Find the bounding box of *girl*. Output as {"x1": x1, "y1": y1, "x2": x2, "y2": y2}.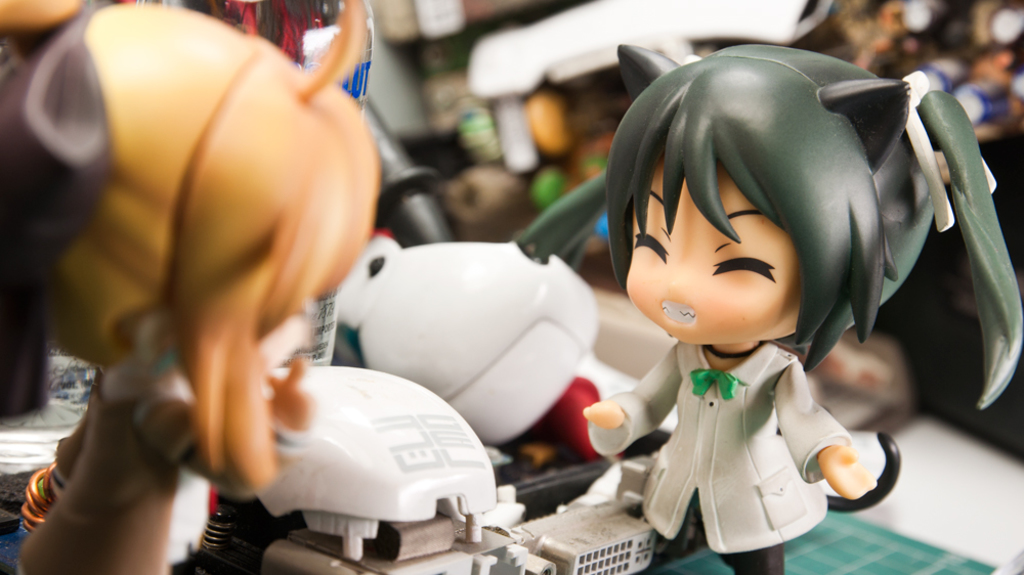
{"x1": 0, "y1": 0, "x2": 384, "y2": 574}.
